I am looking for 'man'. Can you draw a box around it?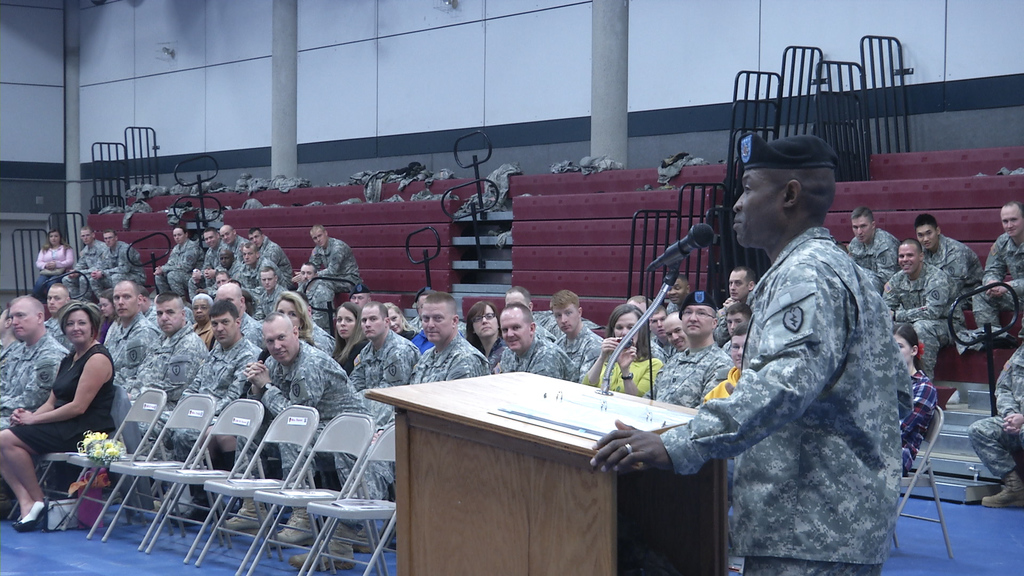
Sure, the bounding box is Rect(656, 286, 740, 406).
